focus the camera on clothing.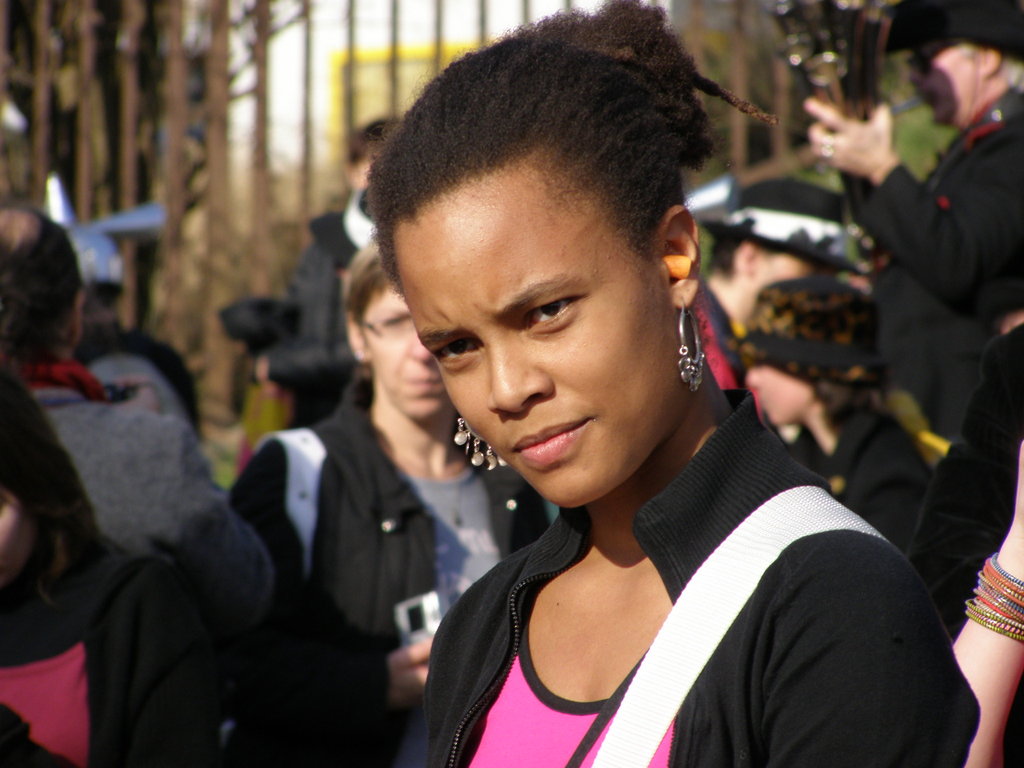
Focus region: bbox(0, 544, 198, 766).
